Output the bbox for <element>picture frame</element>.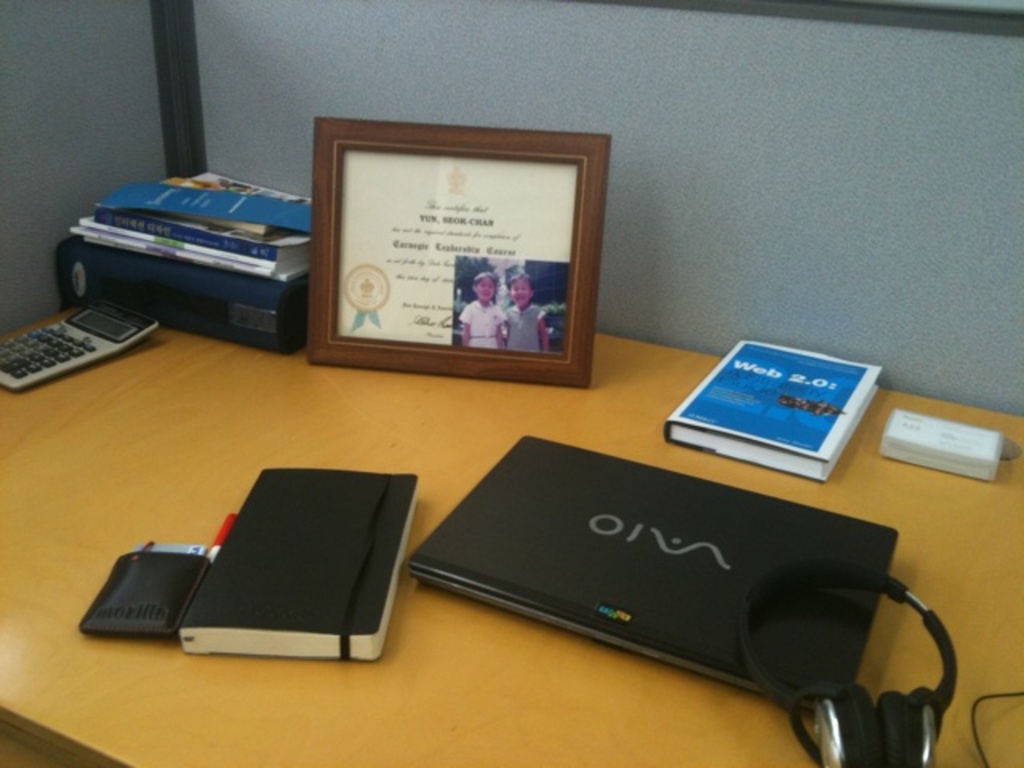
<bbox>302, 115, 610, 386</bbox>.
